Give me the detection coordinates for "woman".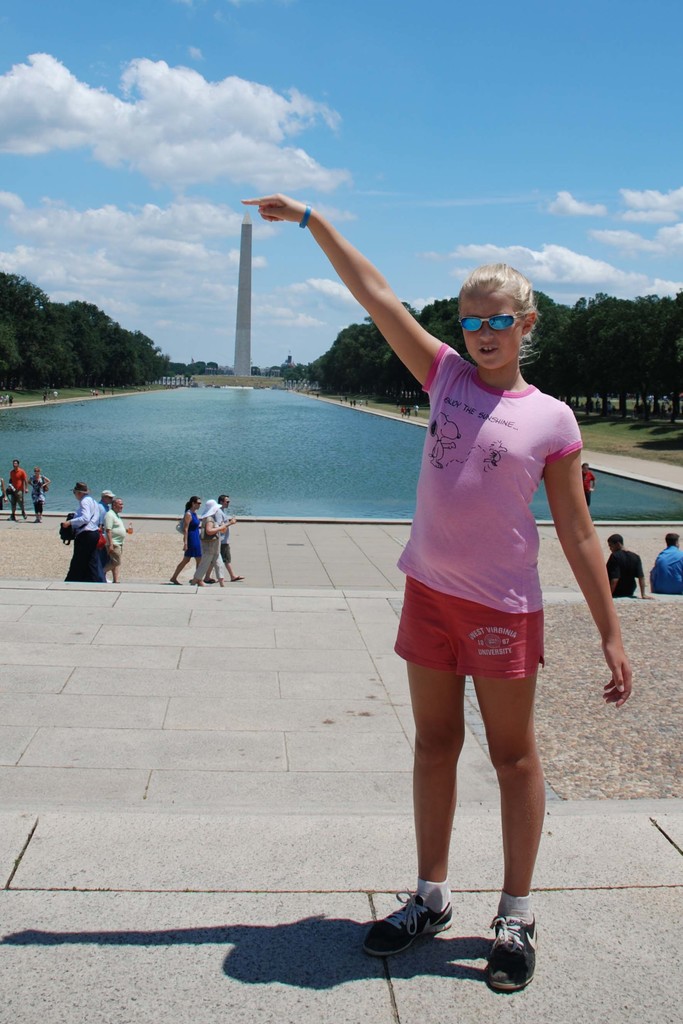
rect(163, 494, 210, 587).
